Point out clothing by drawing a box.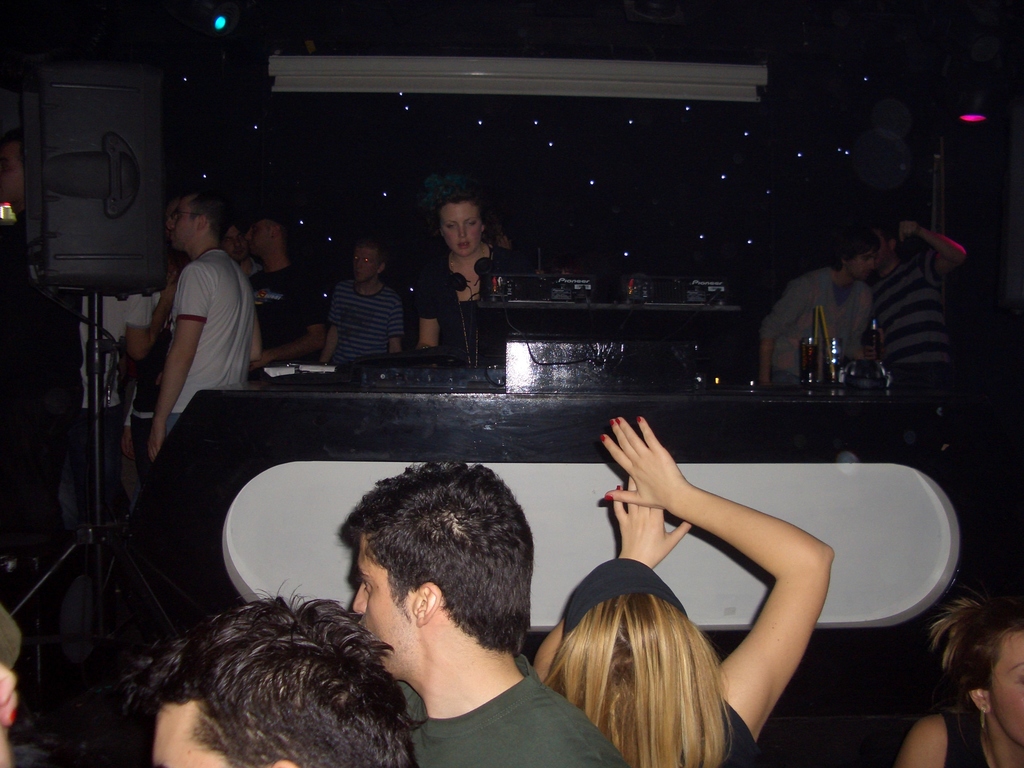
(419, 240, 544, 368).
